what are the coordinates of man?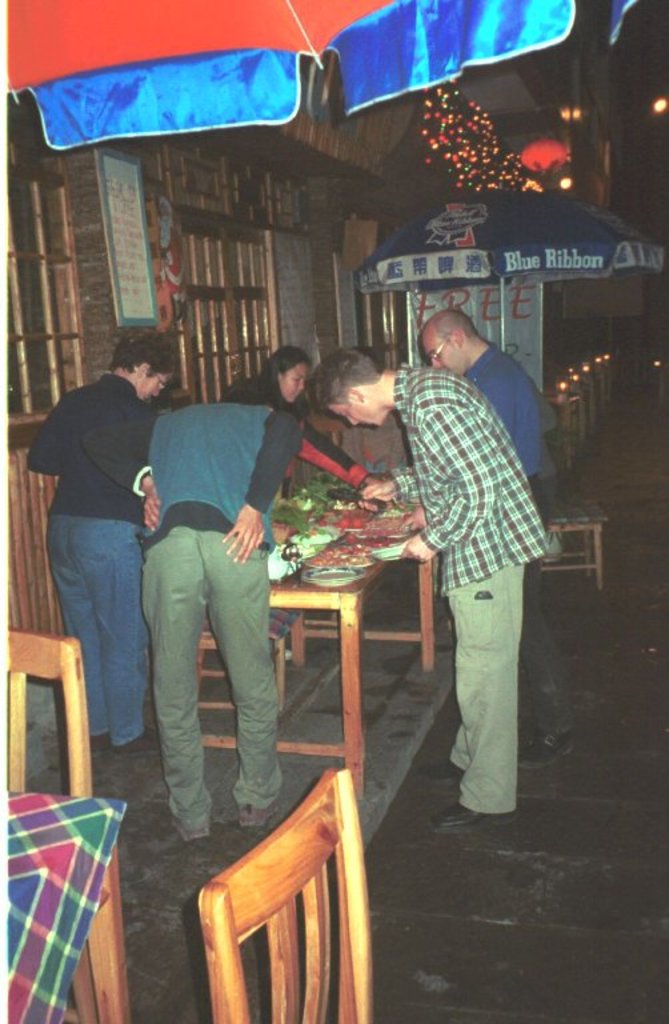
(316, 349, 545, 833).
